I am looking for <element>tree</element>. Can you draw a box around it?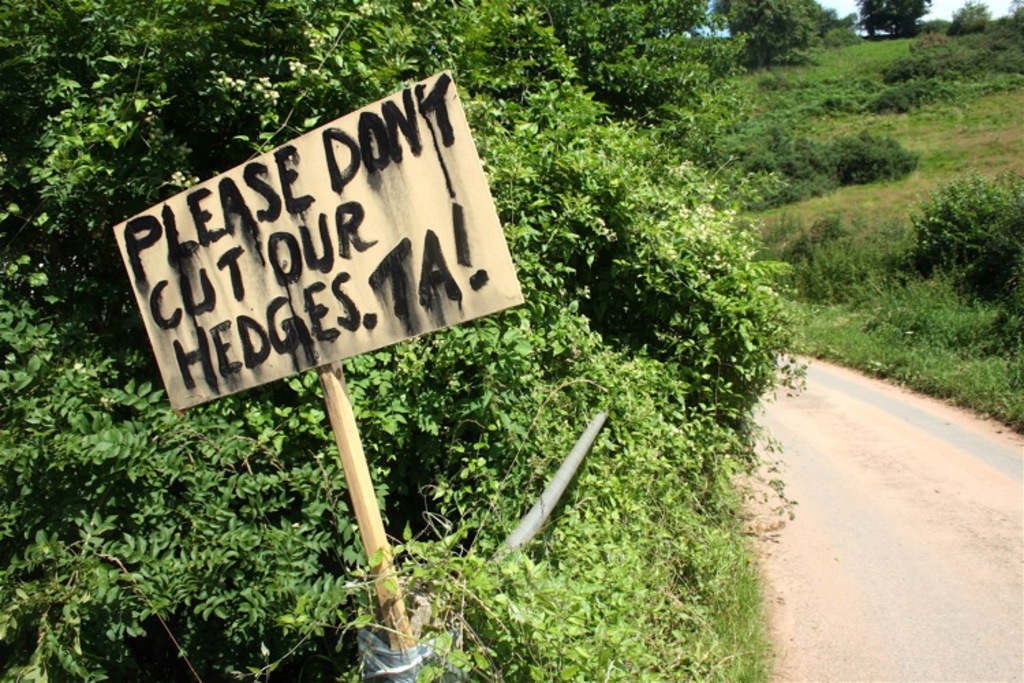
Sure, the bounding box is [857, 0, 926, 37].
